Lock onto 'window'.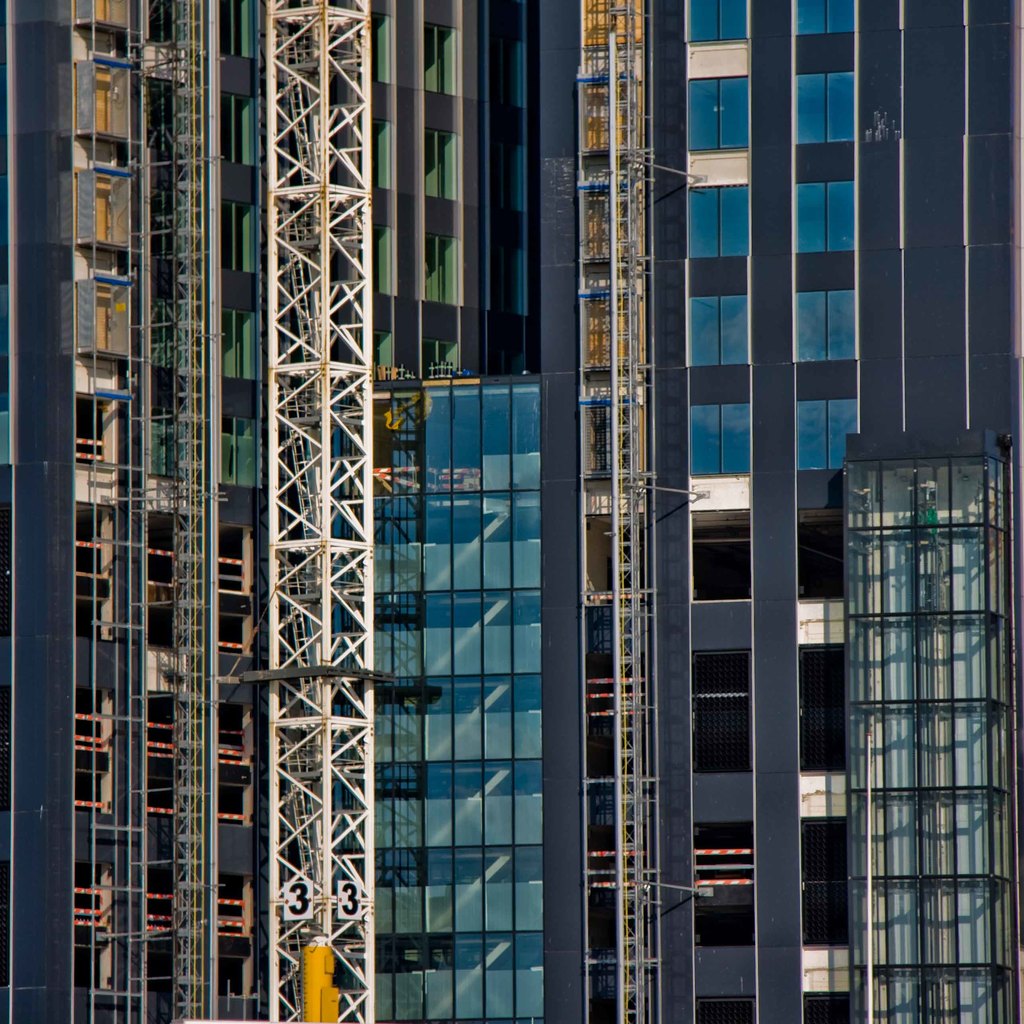
Locked: x1=422 y1=19 x2=455 y2=93.
